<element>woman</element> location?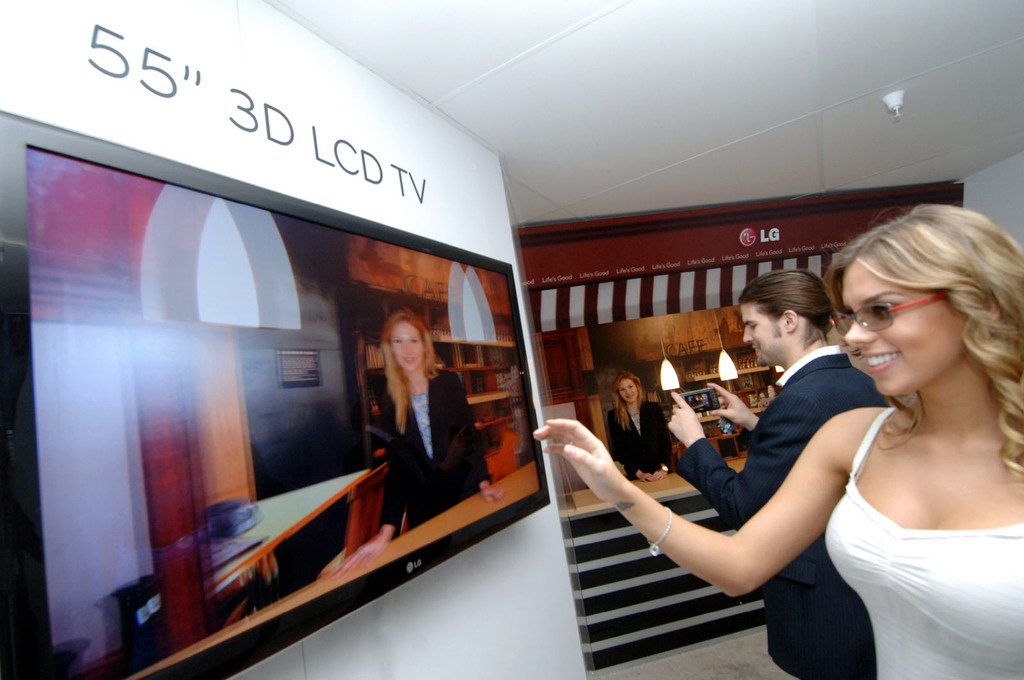
[527,198,1023,679]
